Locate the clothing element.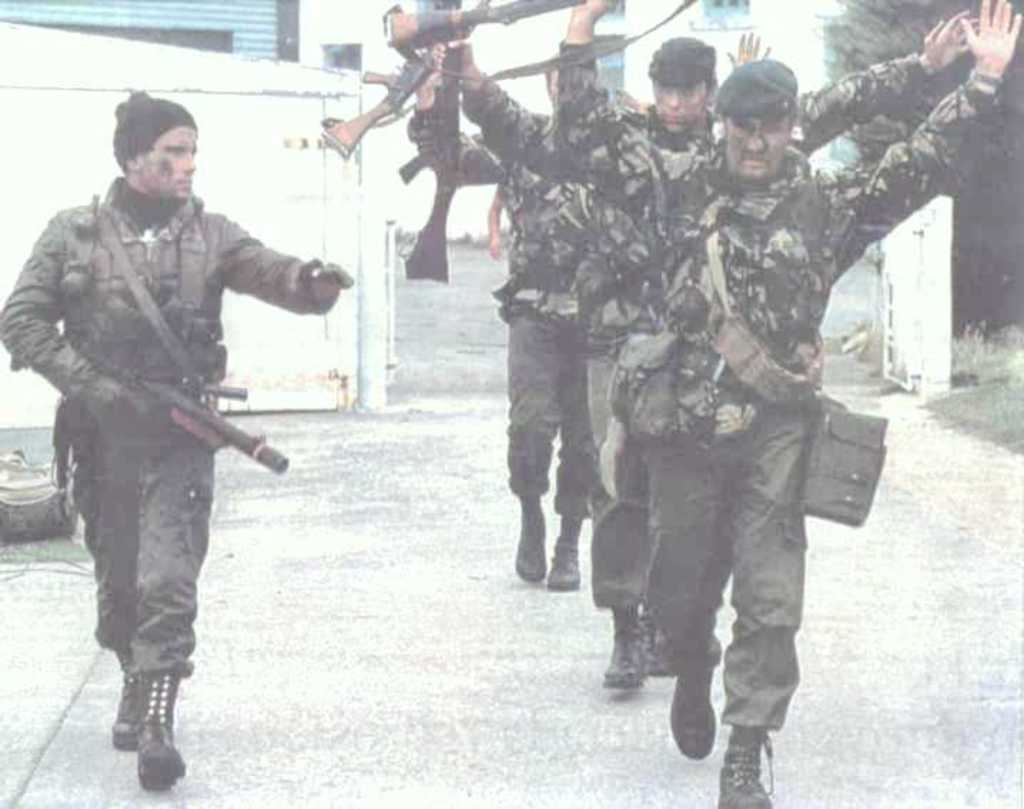
Element bbox: 31/101/318/723.
